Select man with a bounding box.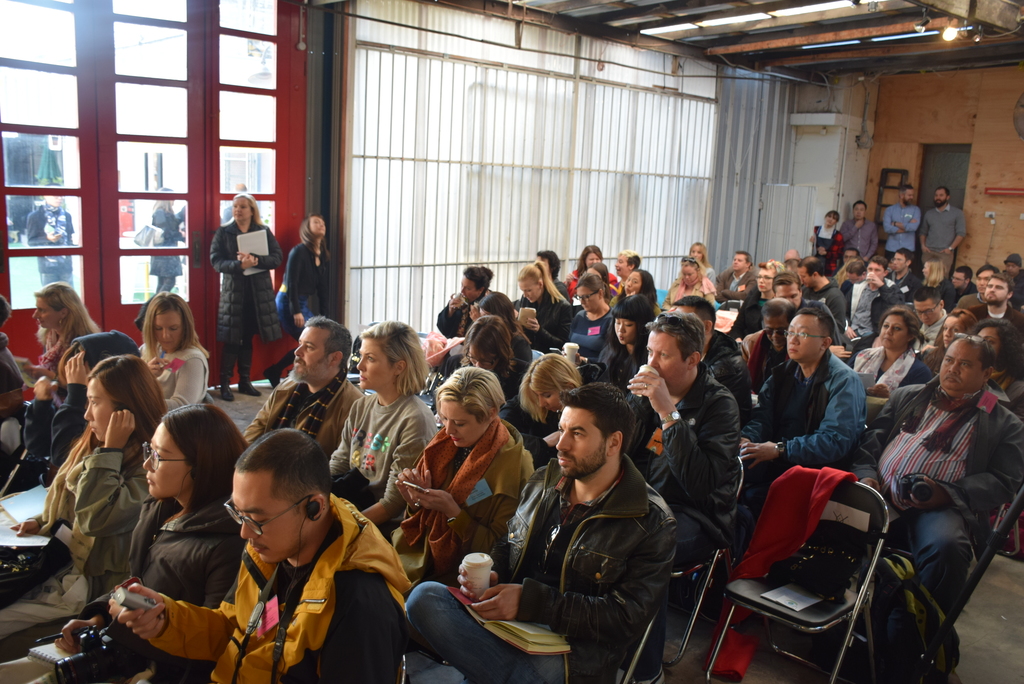
l=957, t=257, r=1000, b=316.
